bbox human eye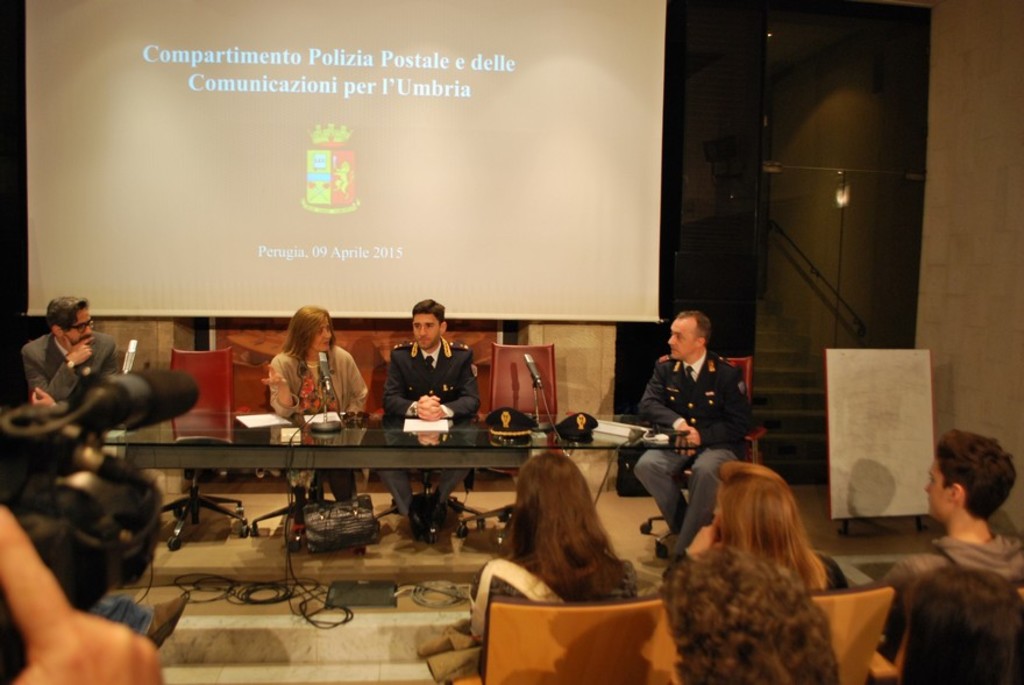
x1=411 y1=322 x2=418 y2=330
